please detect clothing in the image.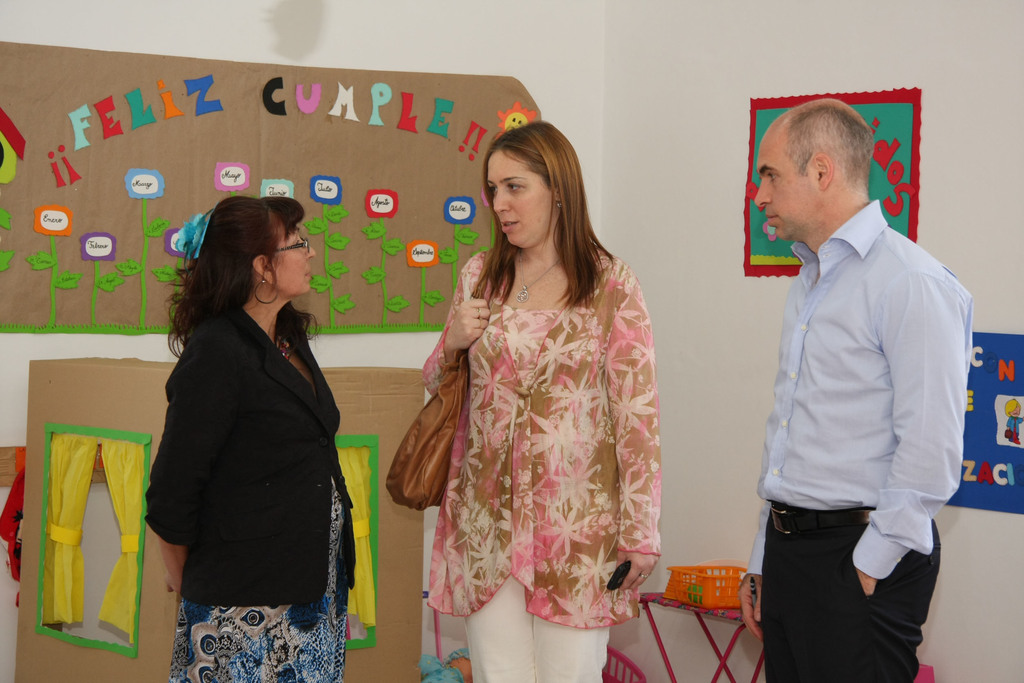
{"left": 763, "top": 524, "right": 945, "bottom": 682}.
